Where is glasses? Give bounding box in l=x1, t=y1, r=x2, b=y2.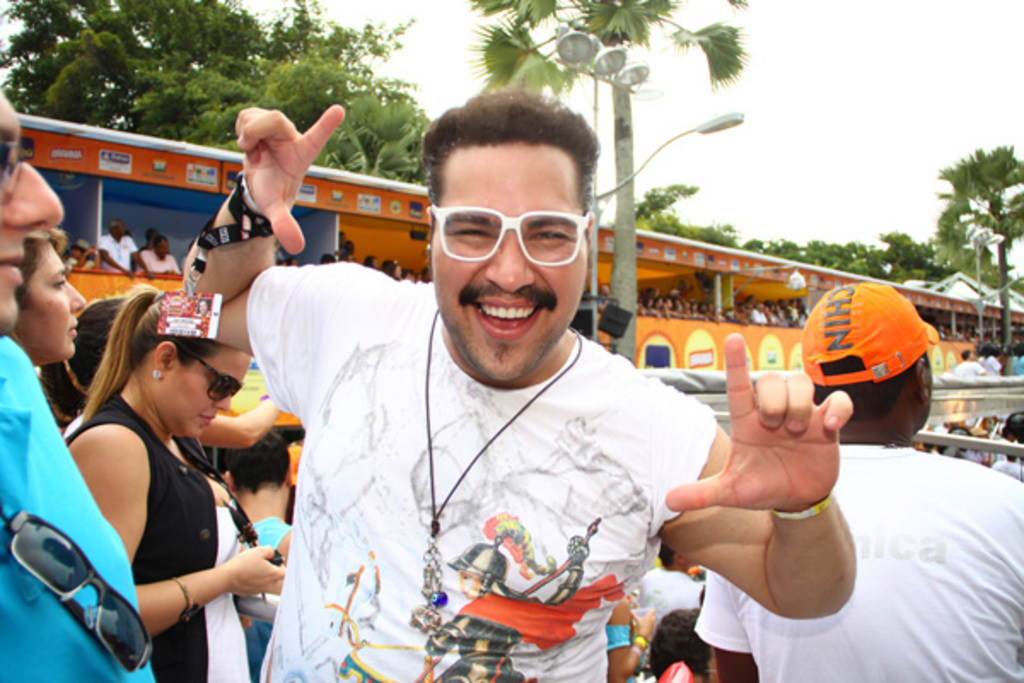
l=3, t=504, r=160, b=673.
